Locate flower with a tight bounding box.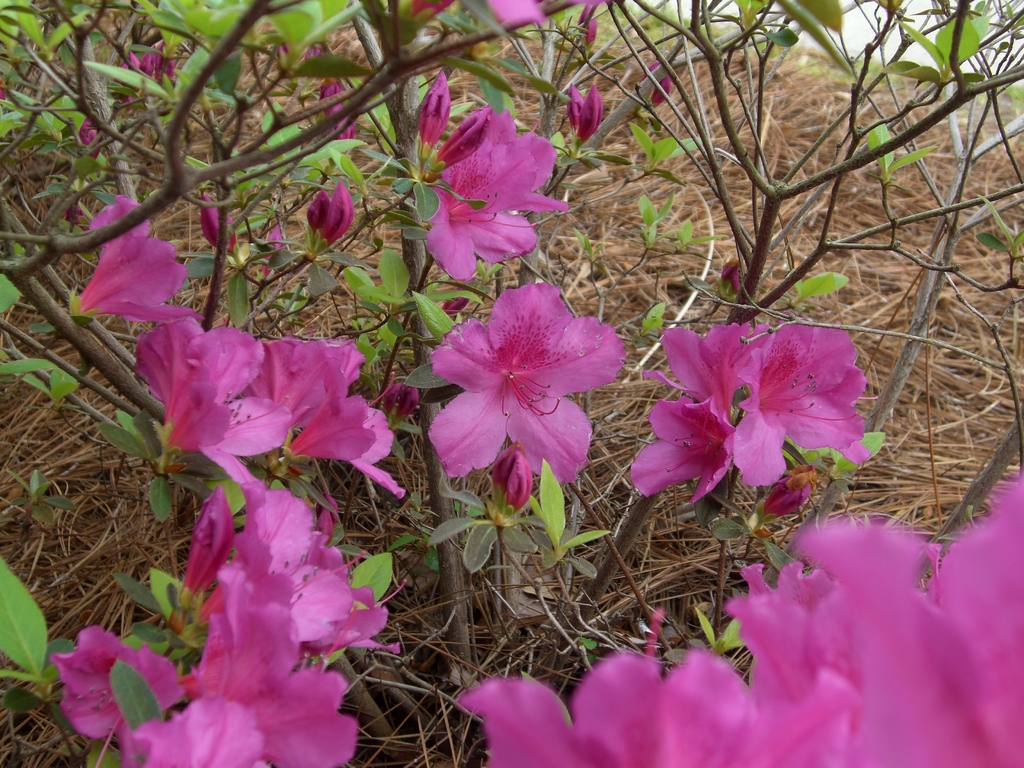
472/0/543/29.
